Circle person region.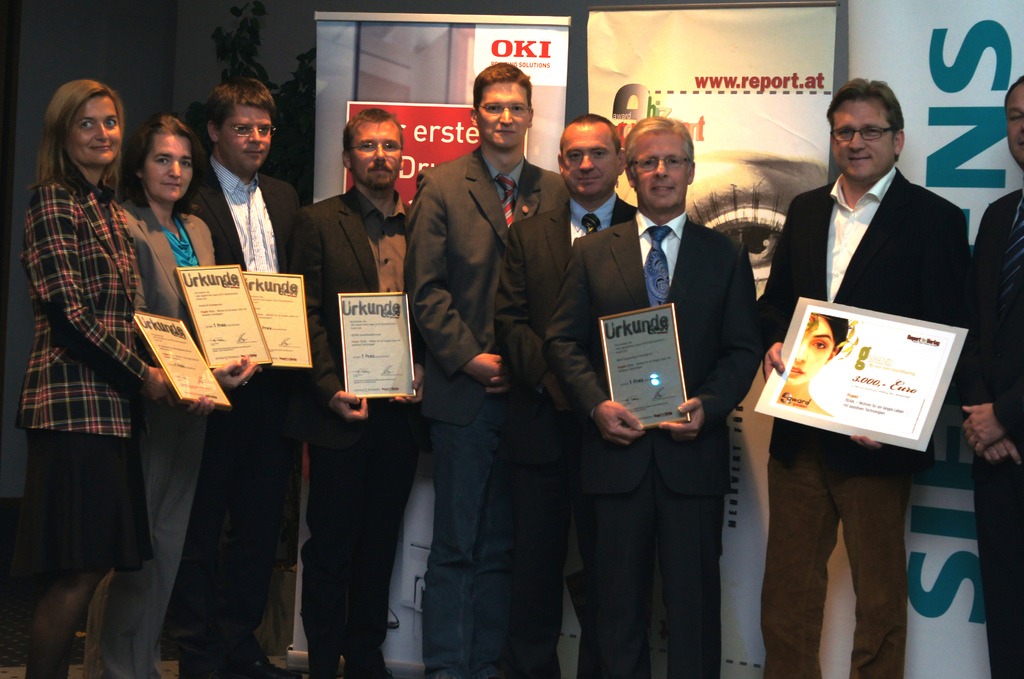
Region: bbox=[547, 118, 767, 678].
